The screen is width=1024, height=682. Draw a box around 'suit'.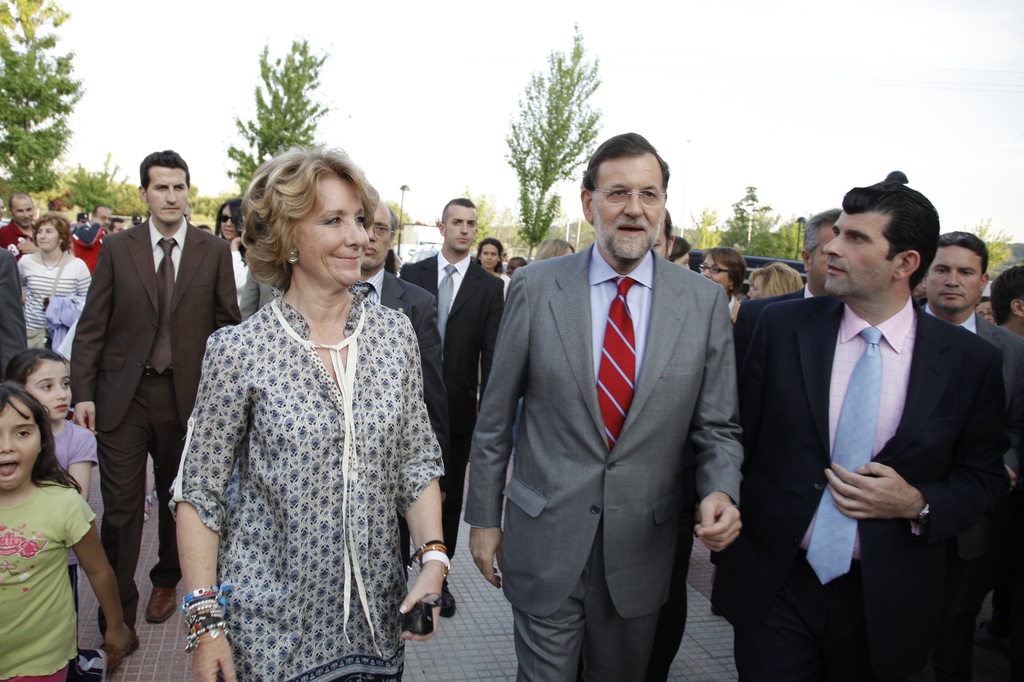
[401, 253, 505, 561].
